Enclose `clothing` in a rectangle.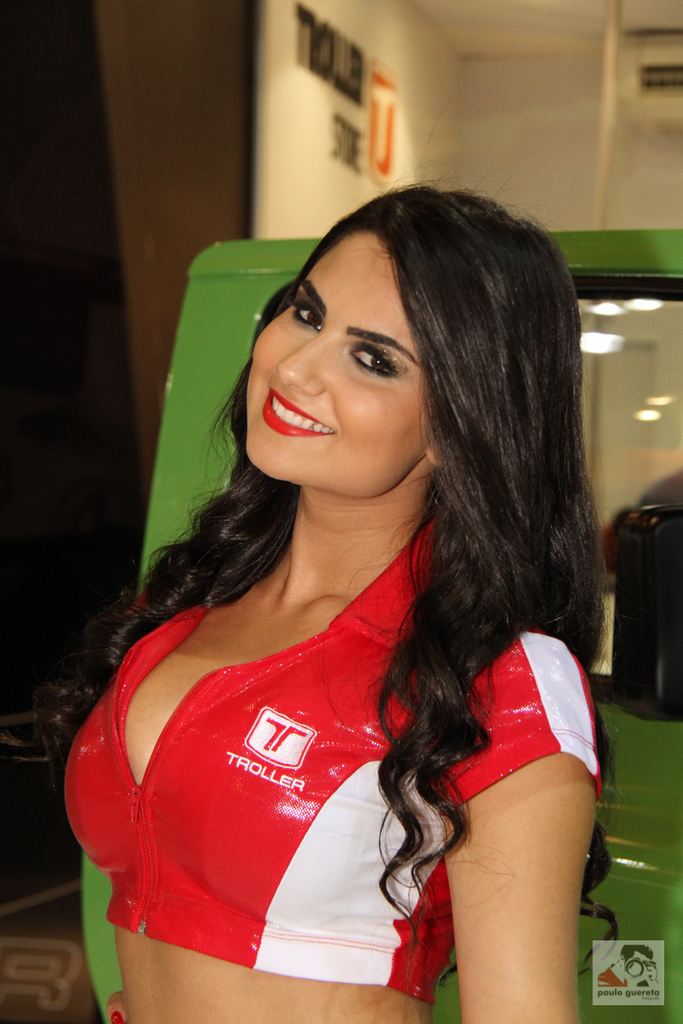
Rect(45, 544, 619, 1023).
